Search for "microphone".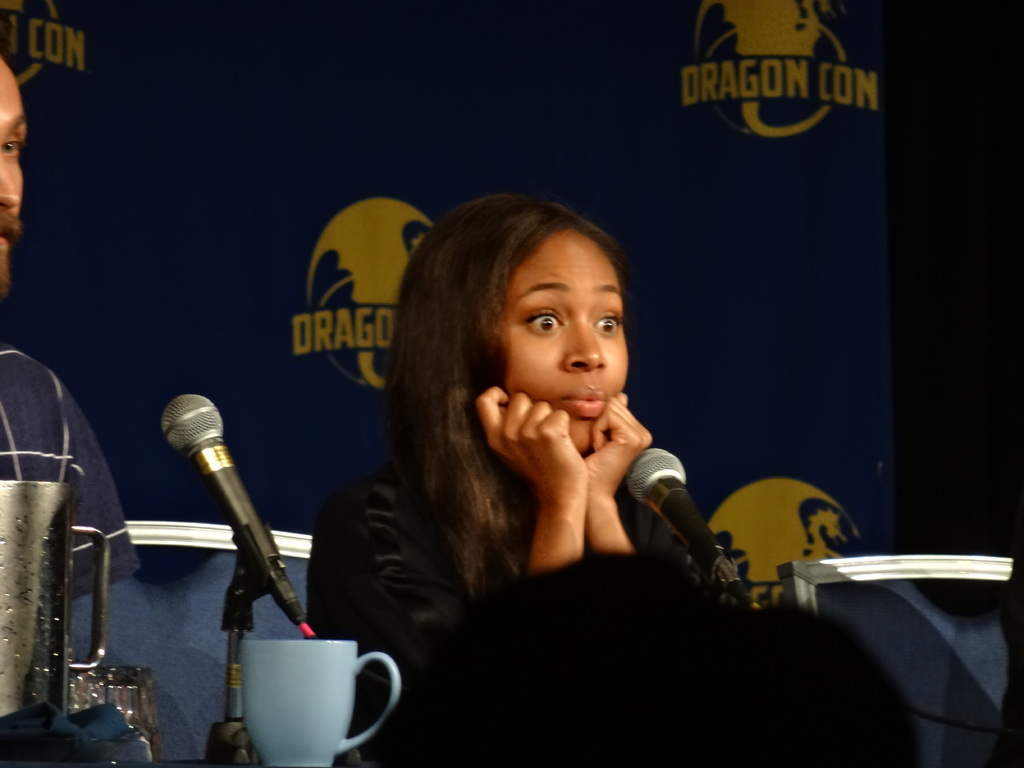
Found at left=158, top=390, right=313, bottom=639.
